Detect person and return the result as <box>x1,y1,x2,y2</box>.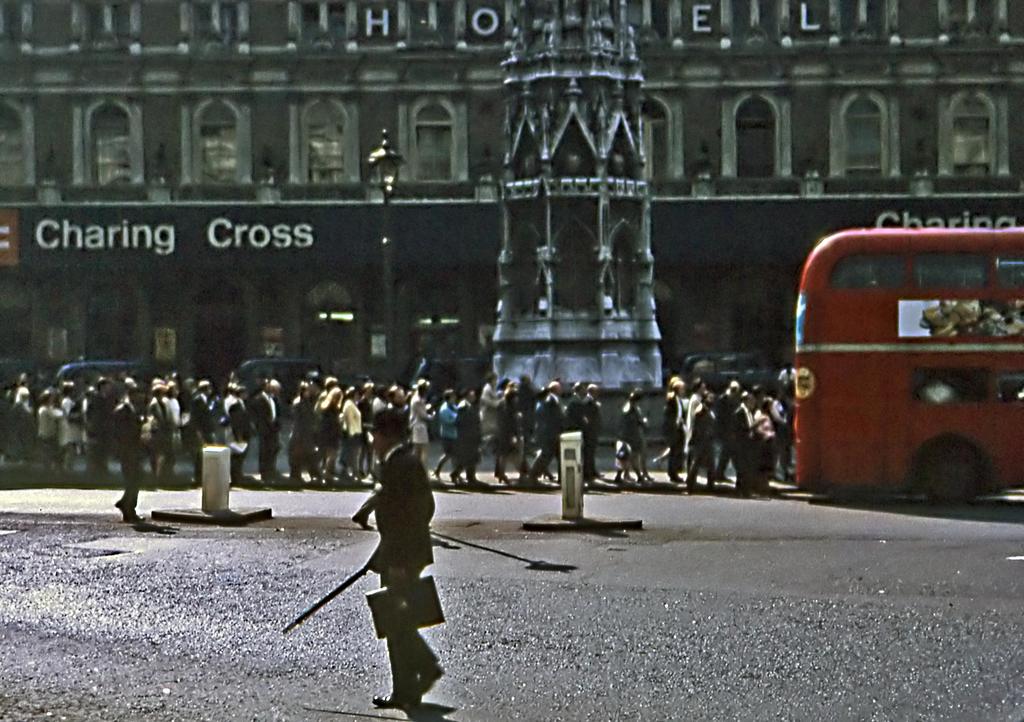
<box>473,376,507,483</box>.
